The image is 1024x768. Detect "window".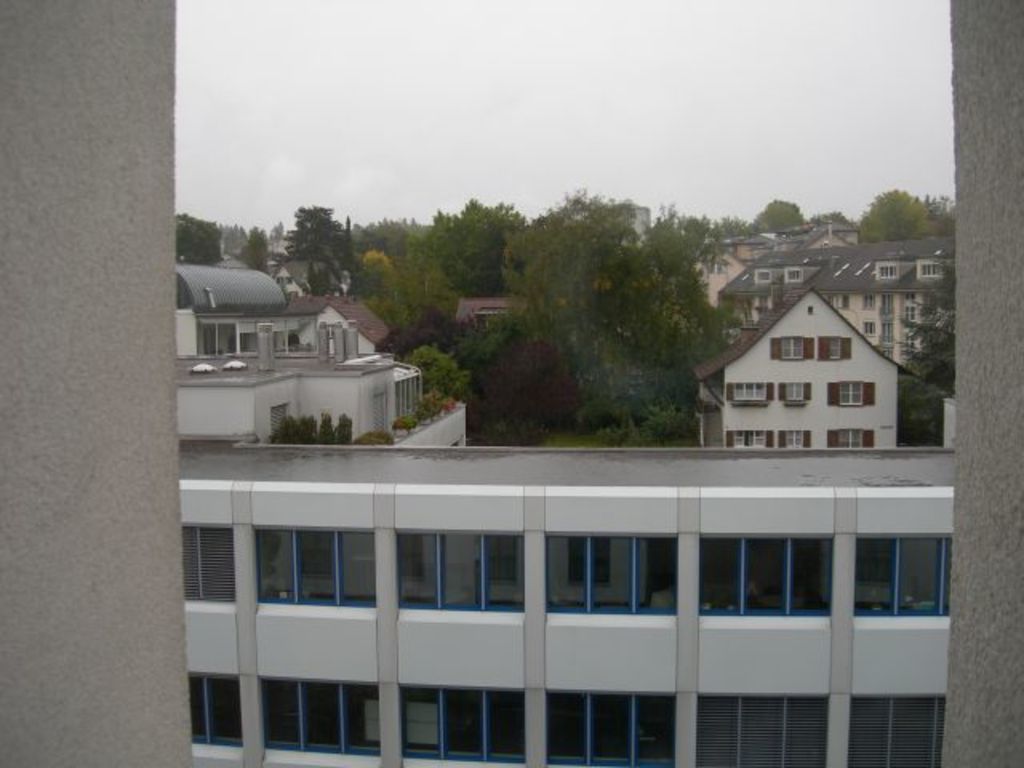
Detection: 917 256 941 275.
